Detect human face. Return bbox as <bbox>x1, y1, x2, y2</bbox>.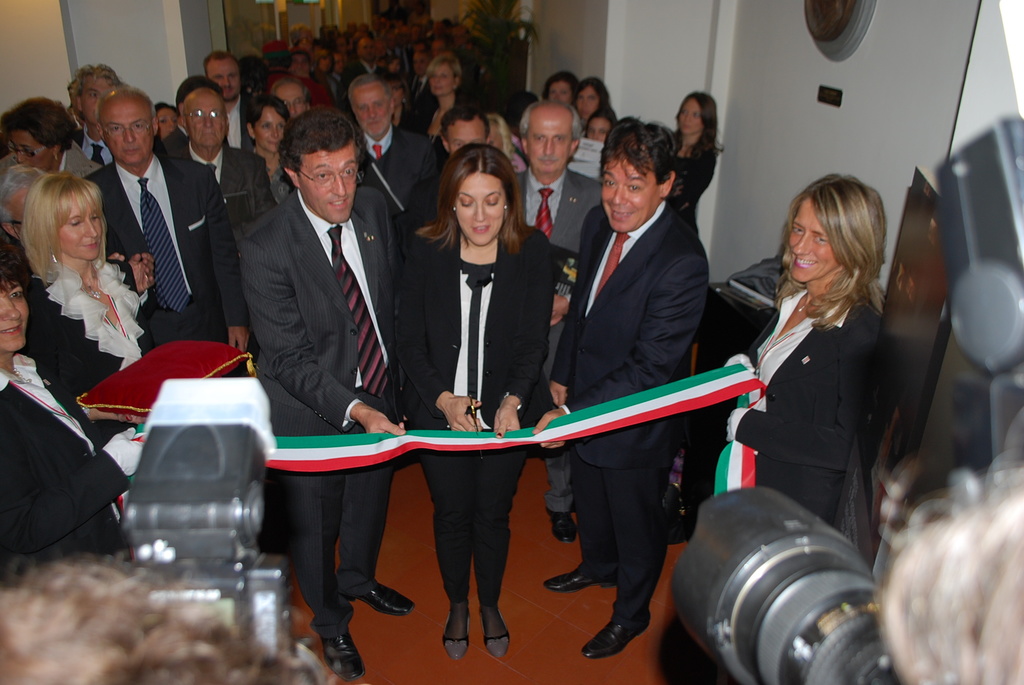
<bbox>102, 95, 154, 167</bbox>.
